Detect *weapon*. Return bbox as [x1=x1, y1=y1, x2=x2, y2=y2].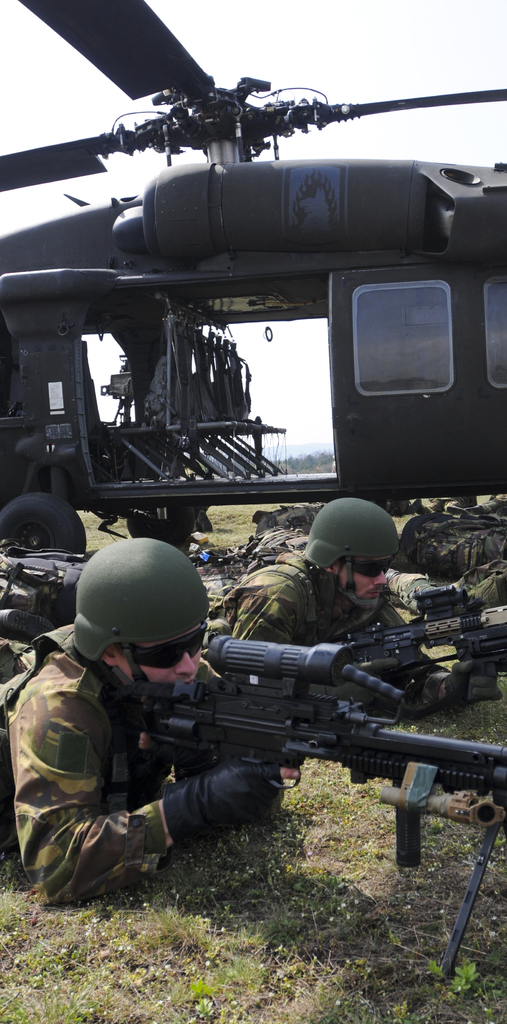
[x1=323, y1=580, x2=506, y2=698].
